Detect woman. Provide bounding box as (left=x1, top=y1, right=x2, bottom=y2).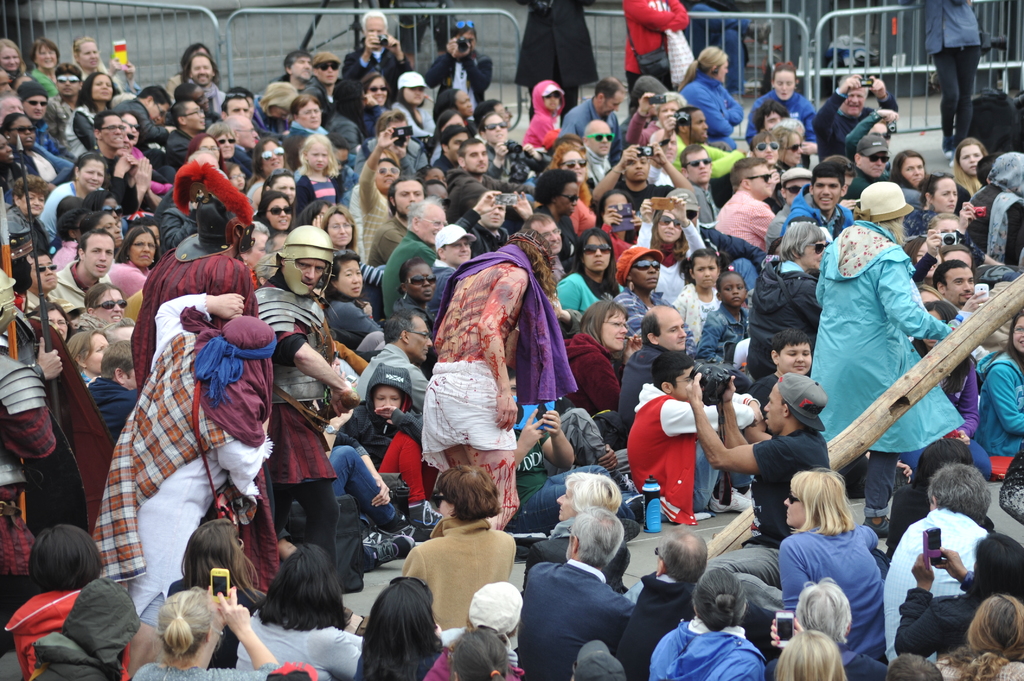
(left=179, top=513, right=267, bottom=668).
